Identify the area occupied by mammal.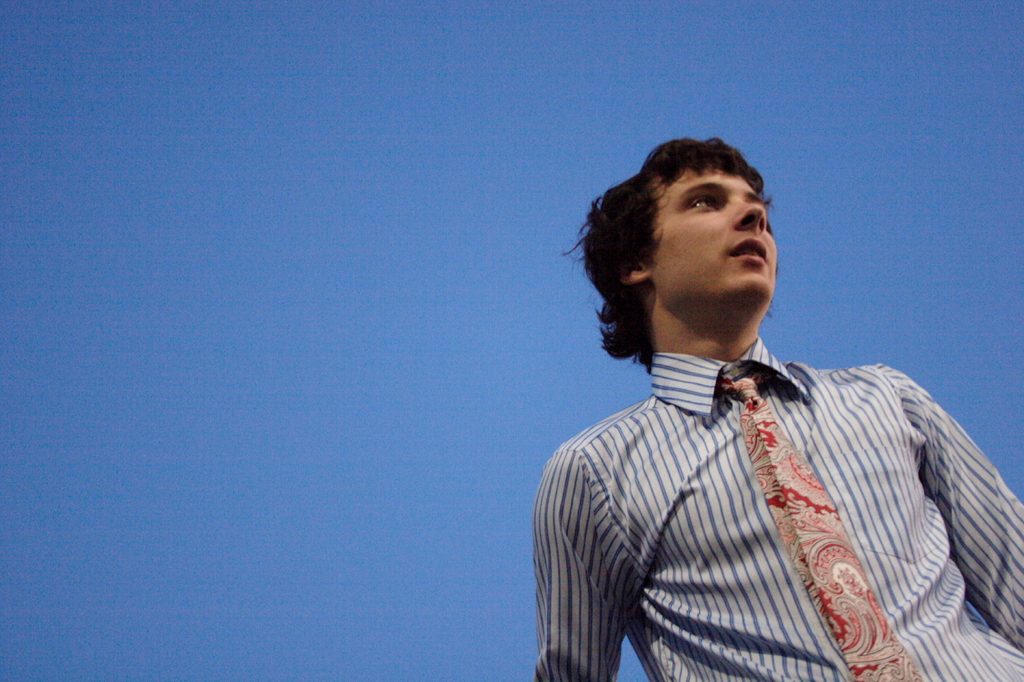
Area: bbox=(519, 154, 998, 681).
